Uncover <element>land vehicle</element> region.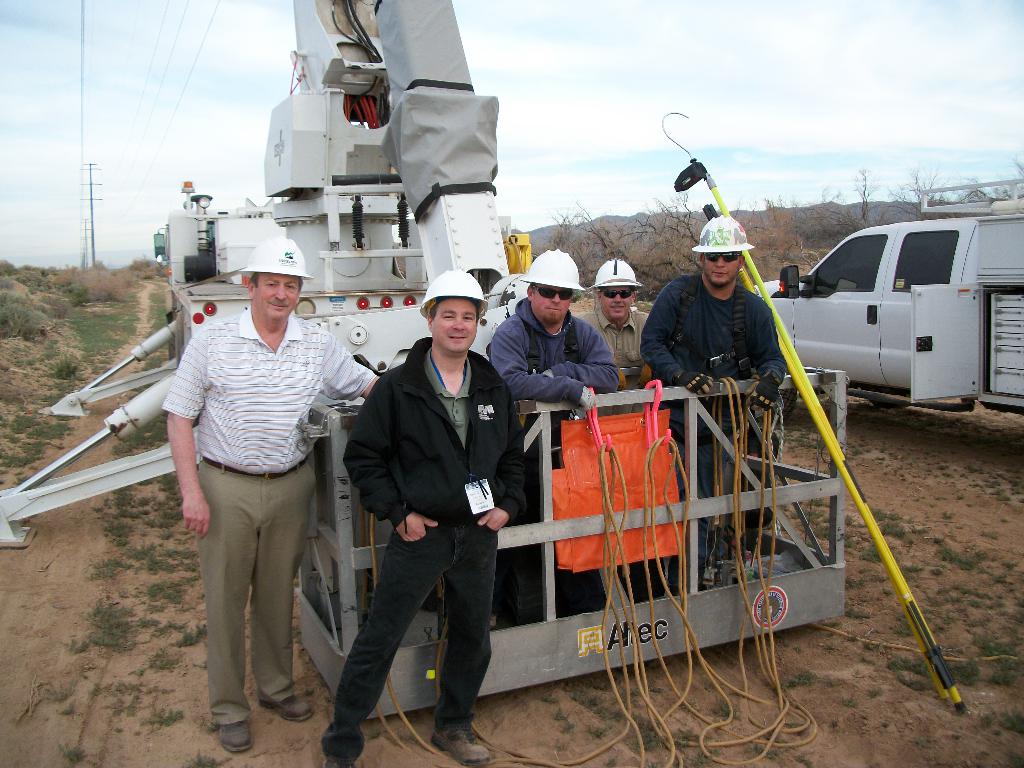
Uncovered: [x1=758, y1=203, x2=1016, y2=419].
